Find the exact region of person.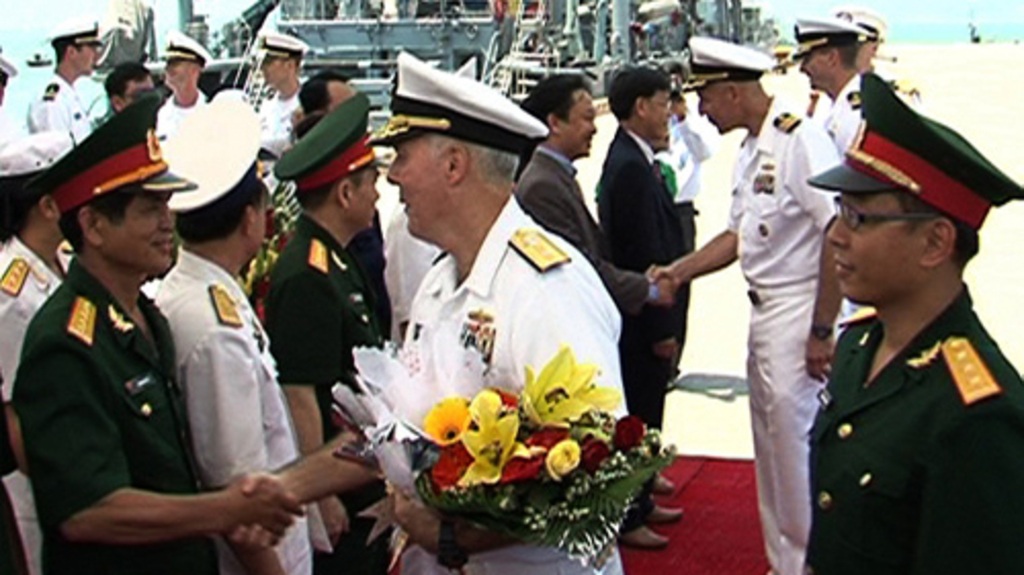
Exact region: x1=838, y1=6, x2=887, y2=115.
